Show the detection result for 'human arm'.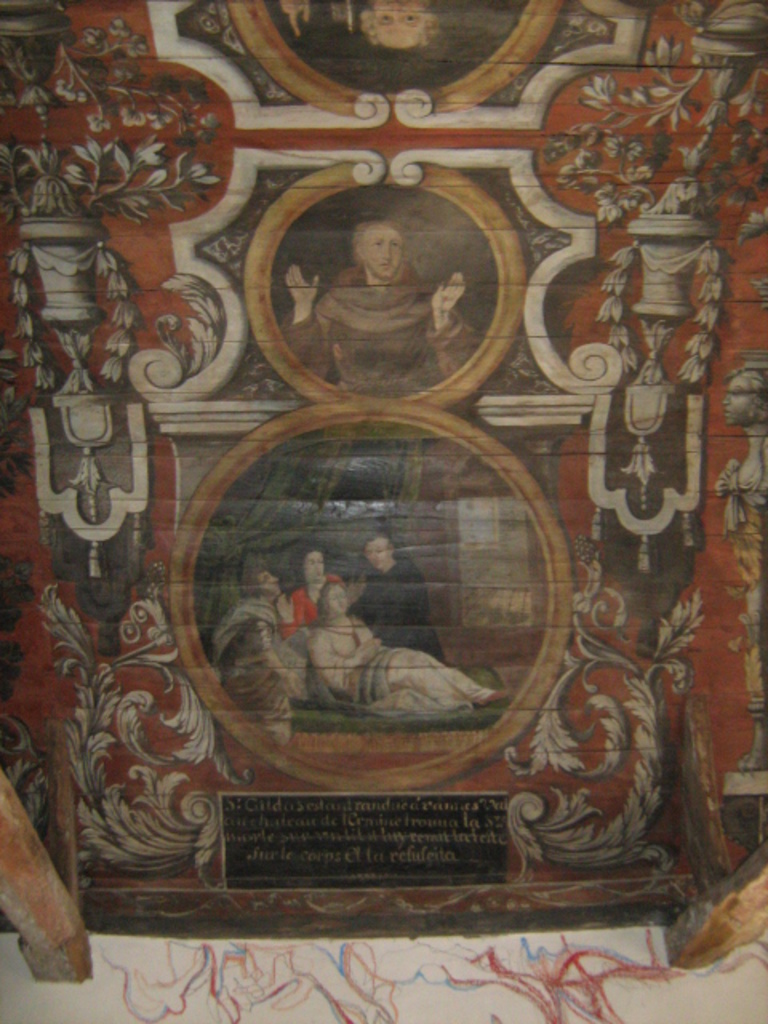
crop(262, 621, 317, 699).
